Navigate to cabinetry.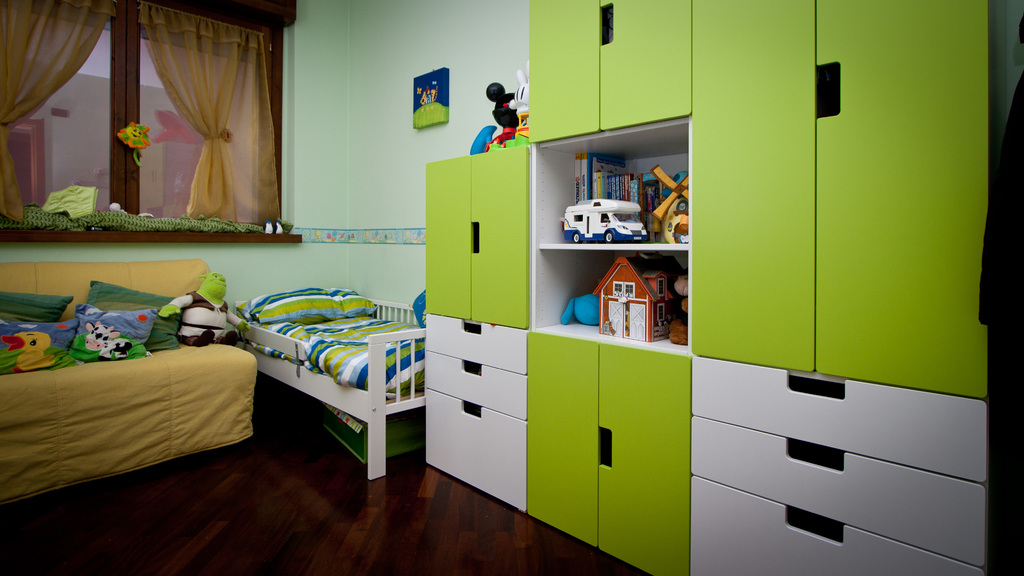
Navigation target: (688, 0, 989, 394).
